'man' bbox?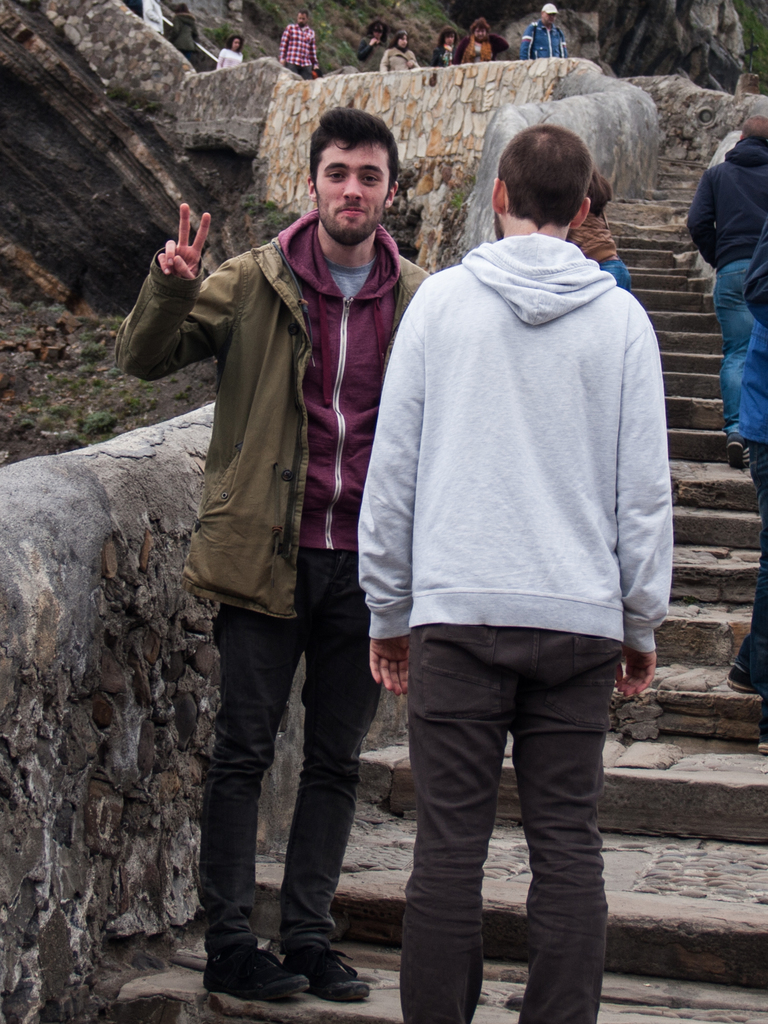
bbox=[106, 105, 434, 1008]
